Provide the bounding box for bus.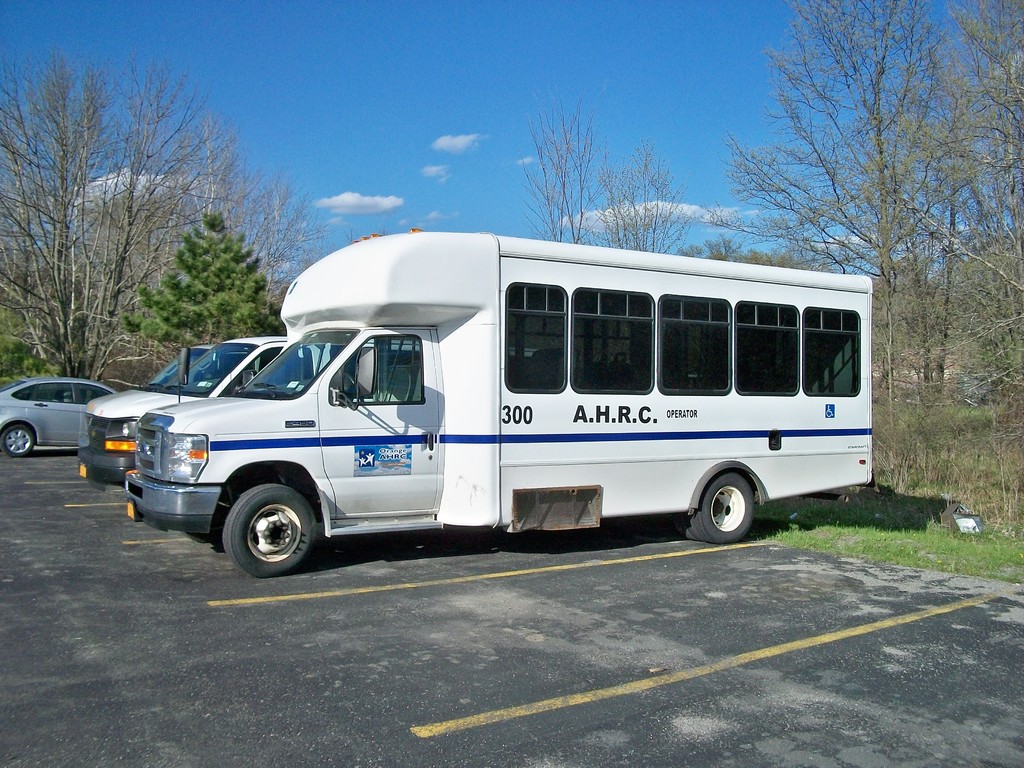
box=[115, 222, 872, 582].
